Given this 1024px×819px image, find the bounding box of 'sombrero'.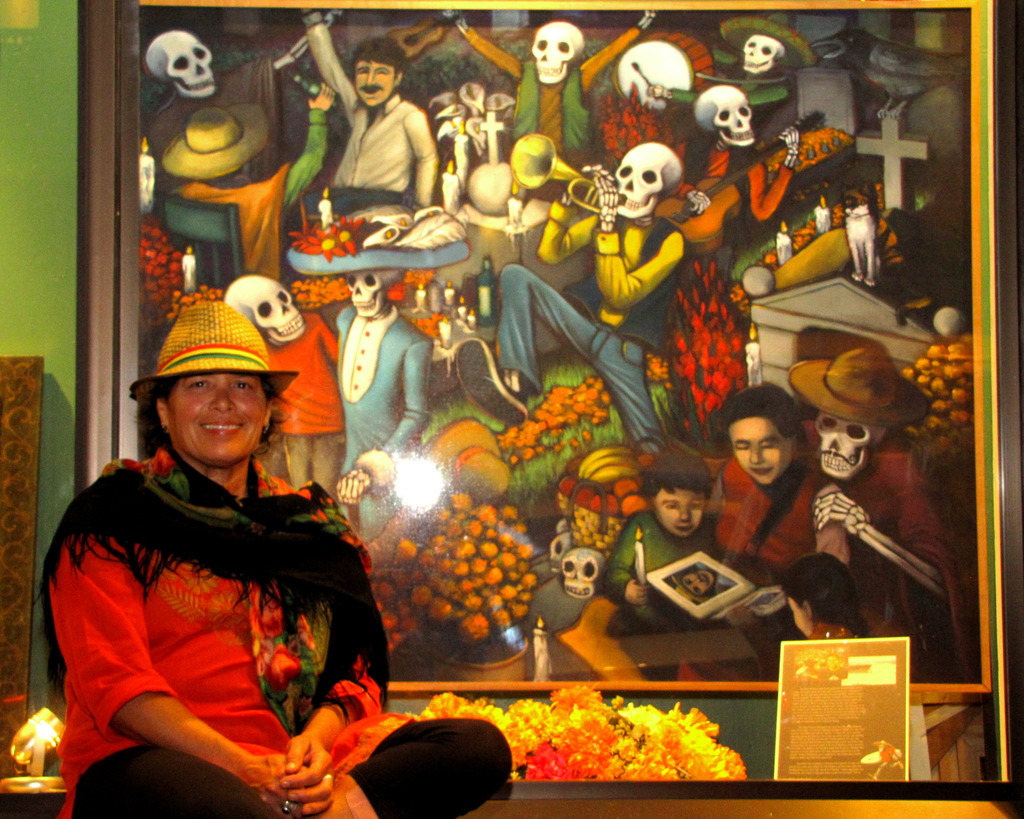
x1=129 y1=296 x2=300 y2=402.
